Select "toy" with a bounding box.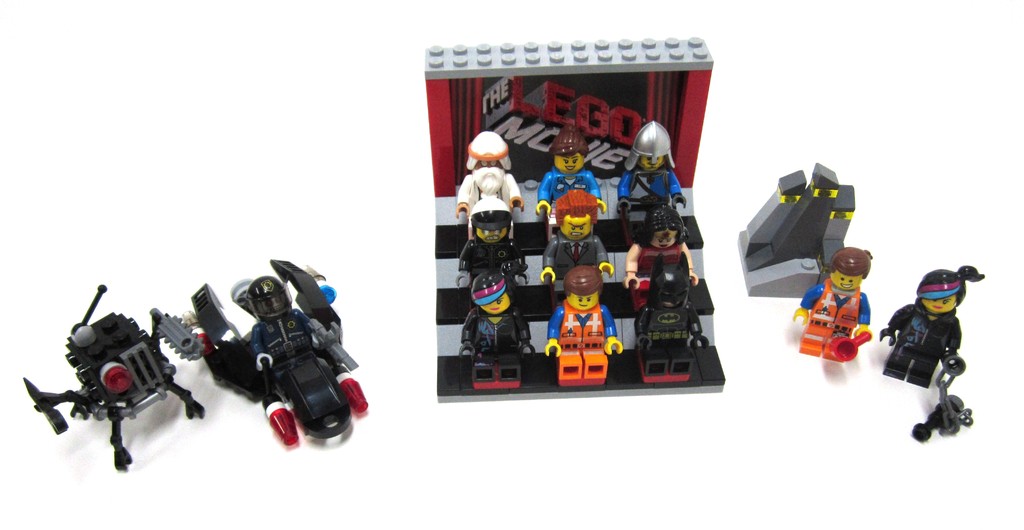
left=540, top=188, right=619, bottom=313.
